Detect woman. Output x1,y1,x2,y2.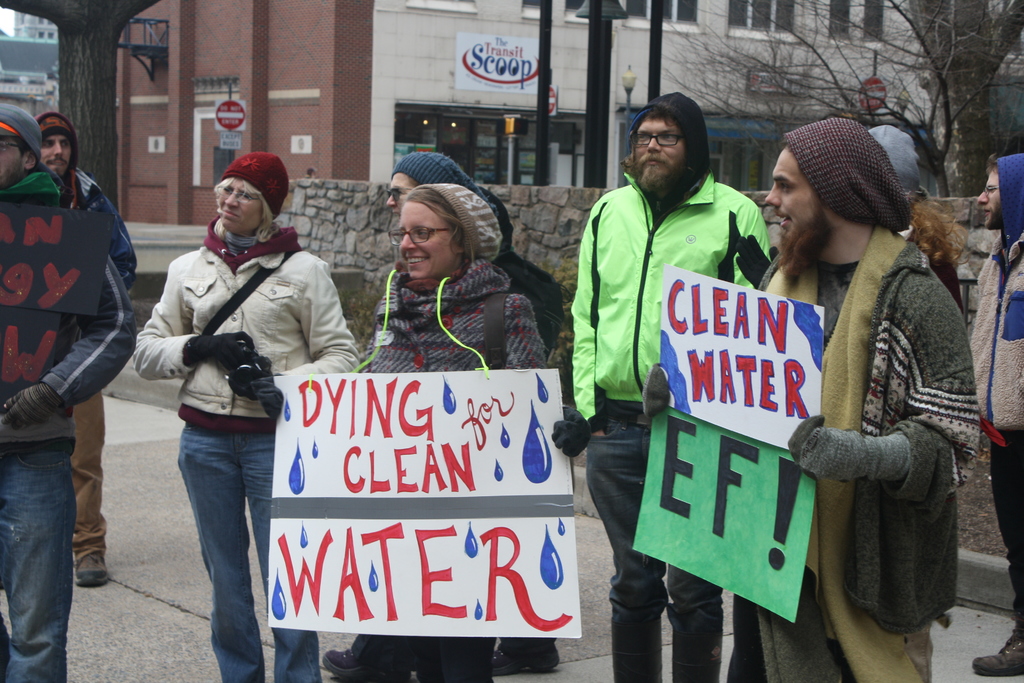
131,151,362,682.
